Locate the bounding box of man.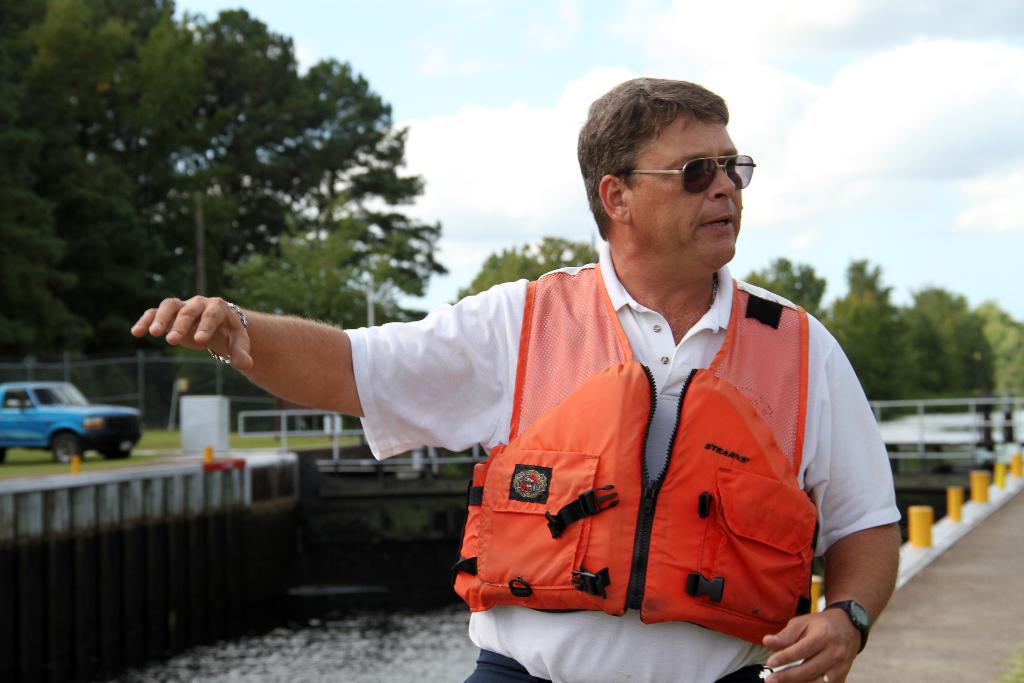
Bounding box: bbox=[205, 114, 910, 655].
